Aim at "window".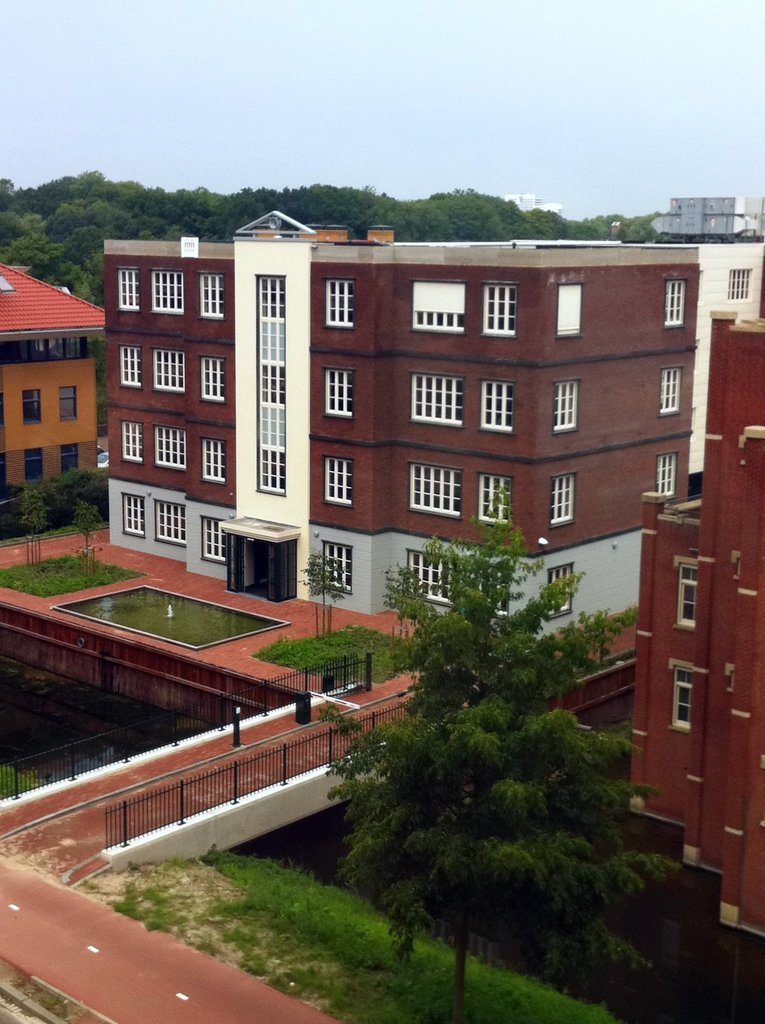
Aimed at pyautogui.locateOnScreen(672, 562, 702, 630).
